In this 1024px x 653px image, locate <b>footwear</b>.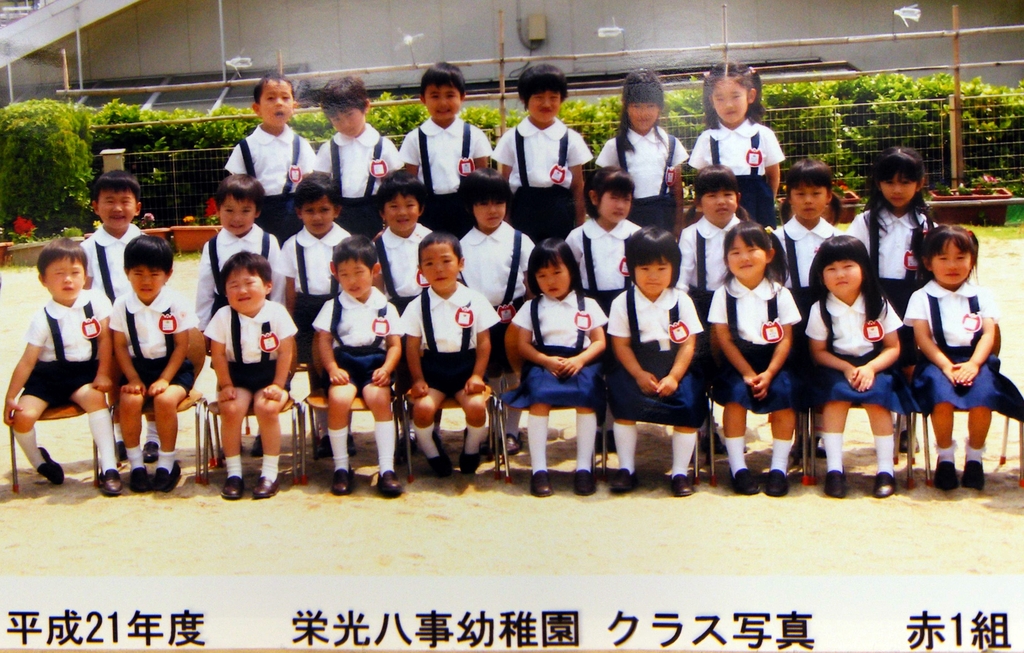
Bounding box: <bbox>99, 469, 122, 495</bbox>.
